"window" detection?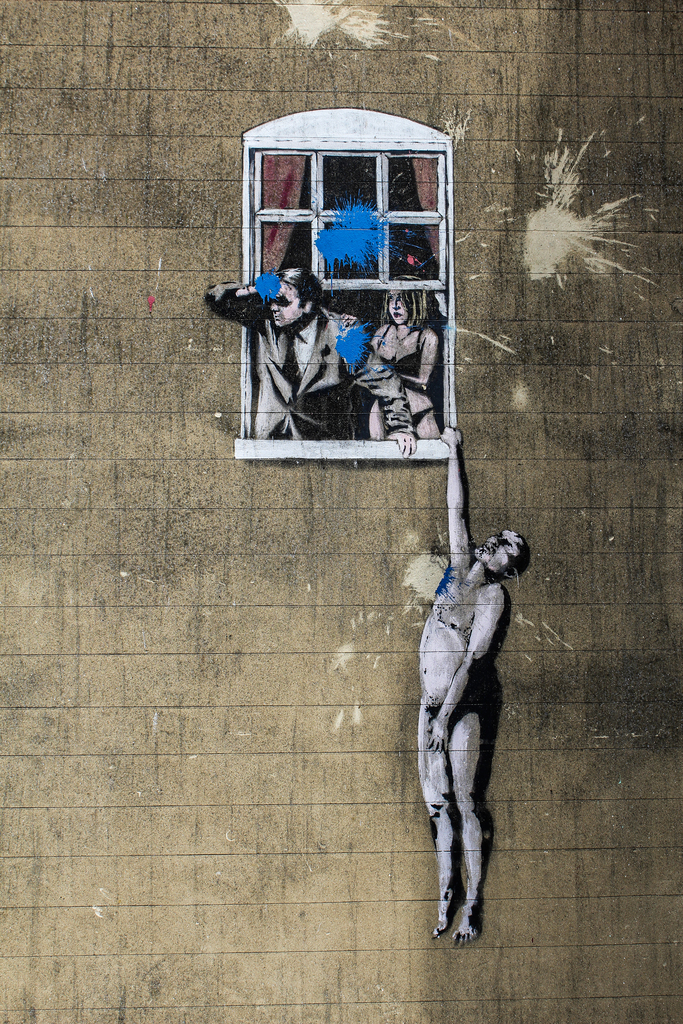
220,107,479,467
